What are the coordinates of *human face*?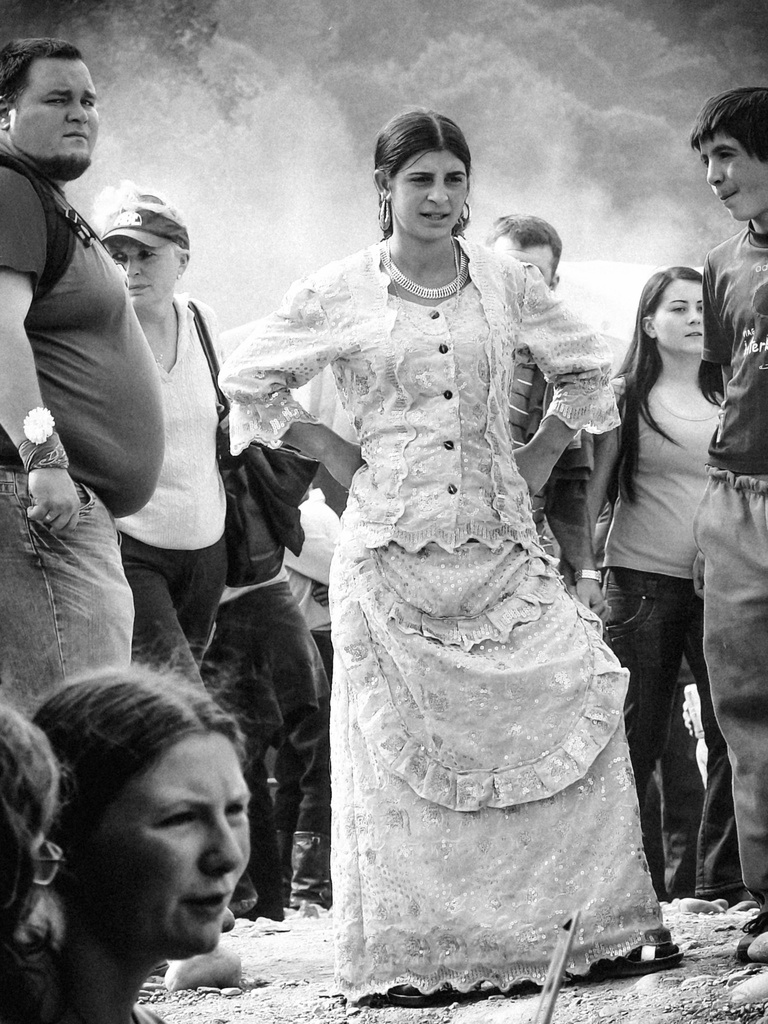
l=13, t=56, r=97, b=165.
